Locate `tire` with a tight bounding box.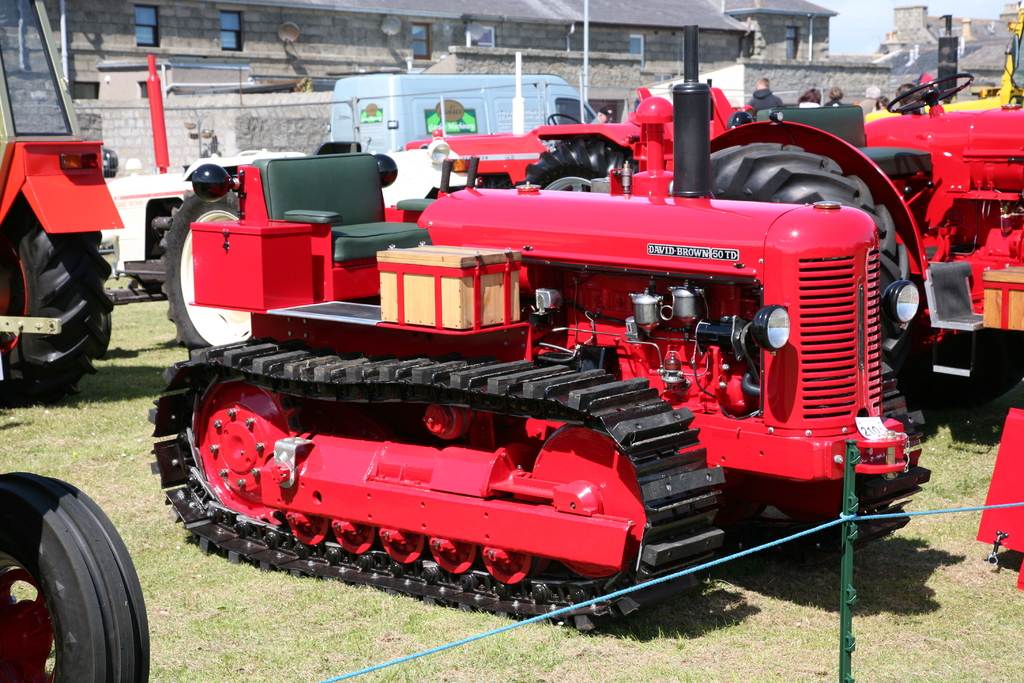
bbox(515, 138, 649, 190).
